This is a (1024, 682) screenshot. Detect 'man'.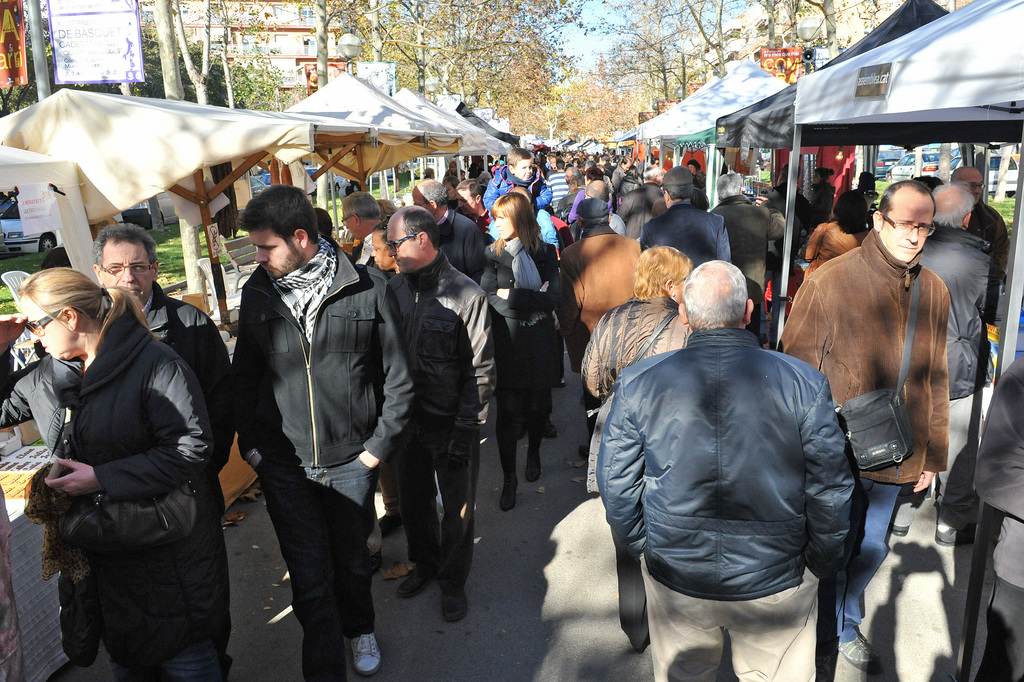
[559,197,639,343].
